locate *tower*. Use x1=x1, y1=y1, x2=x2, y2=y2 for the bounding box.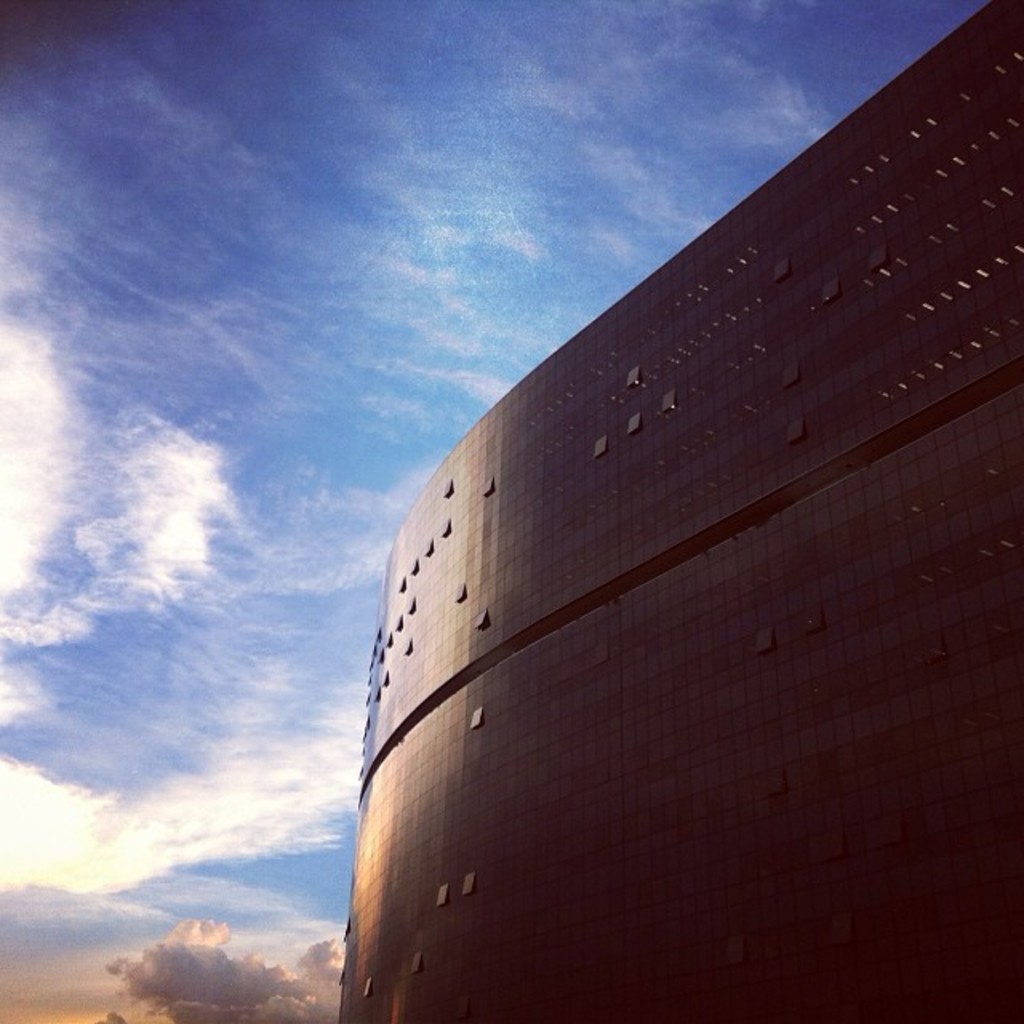
x1=338, y1=0, x2=1022, y2=1022.
